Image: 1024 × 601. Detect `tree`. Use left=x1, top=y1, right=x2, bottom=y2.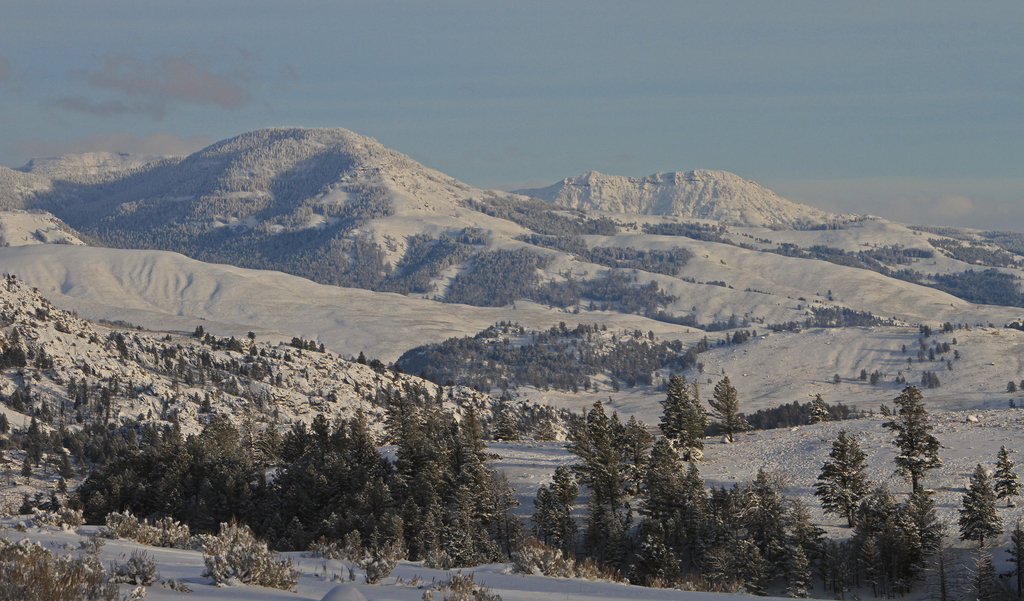
left=959, top=461, right=1005, bottom=550.
